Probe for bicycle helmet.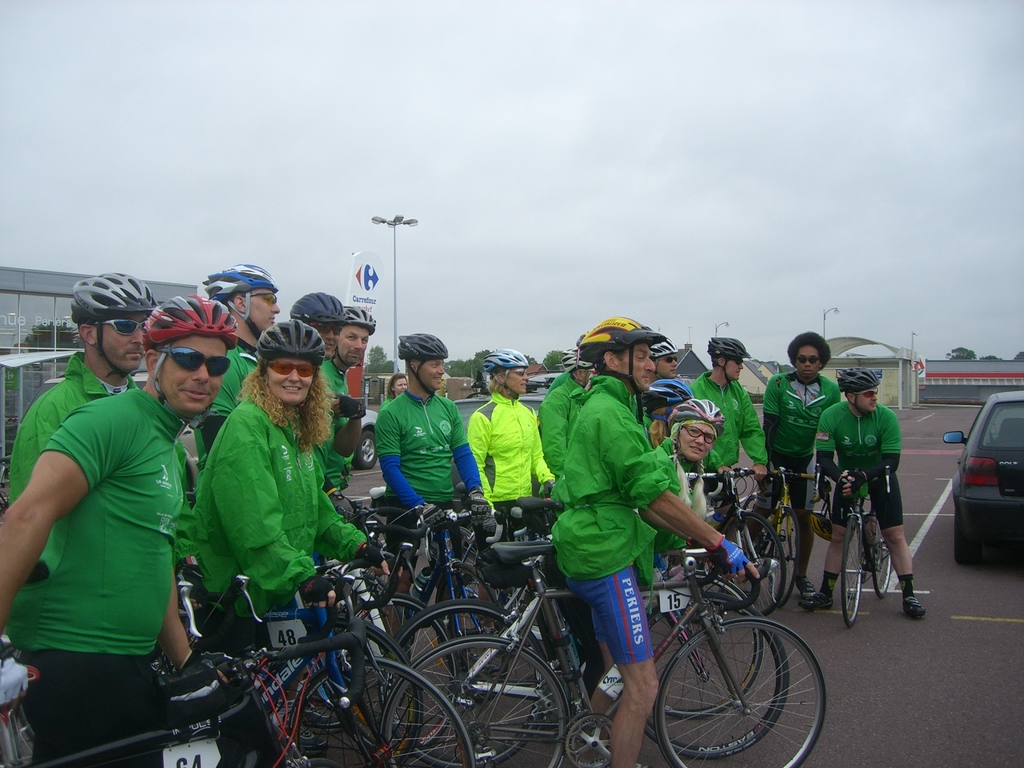
Probe result: box(666, 397, 727, 464).
